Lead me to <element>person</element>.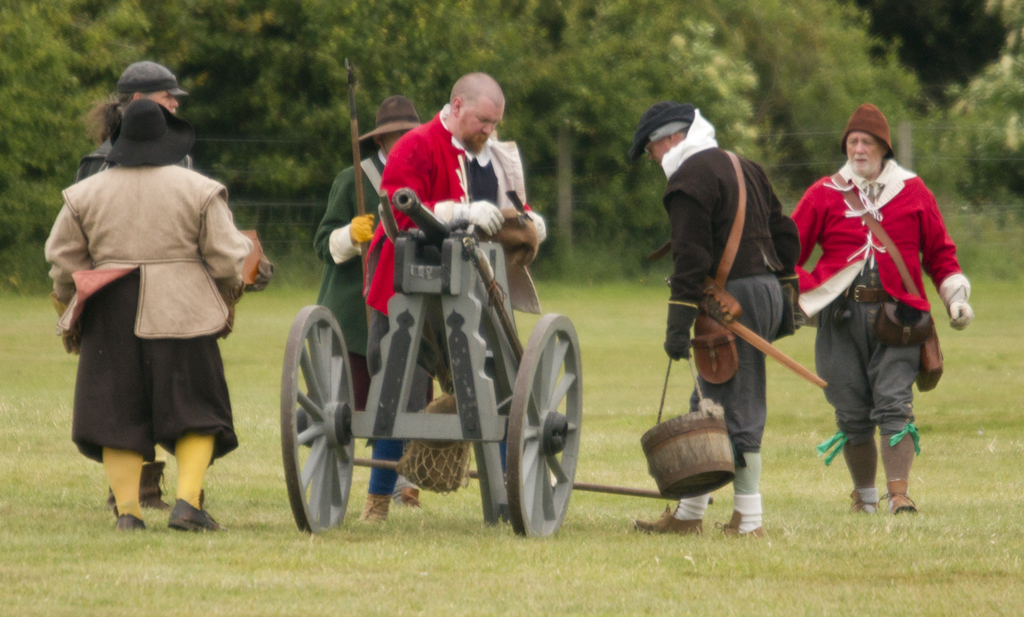
Lead to [x1=314, y1=95, x2=436, y2=508].
